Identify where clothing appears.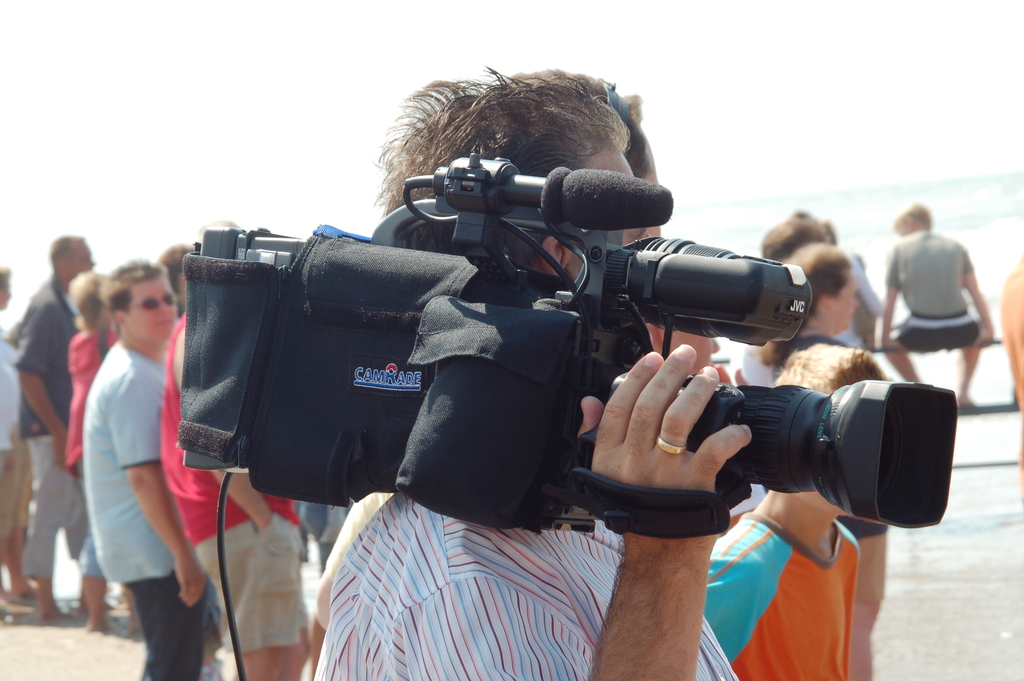
Appears at detection(879, 224, 975, 357).
